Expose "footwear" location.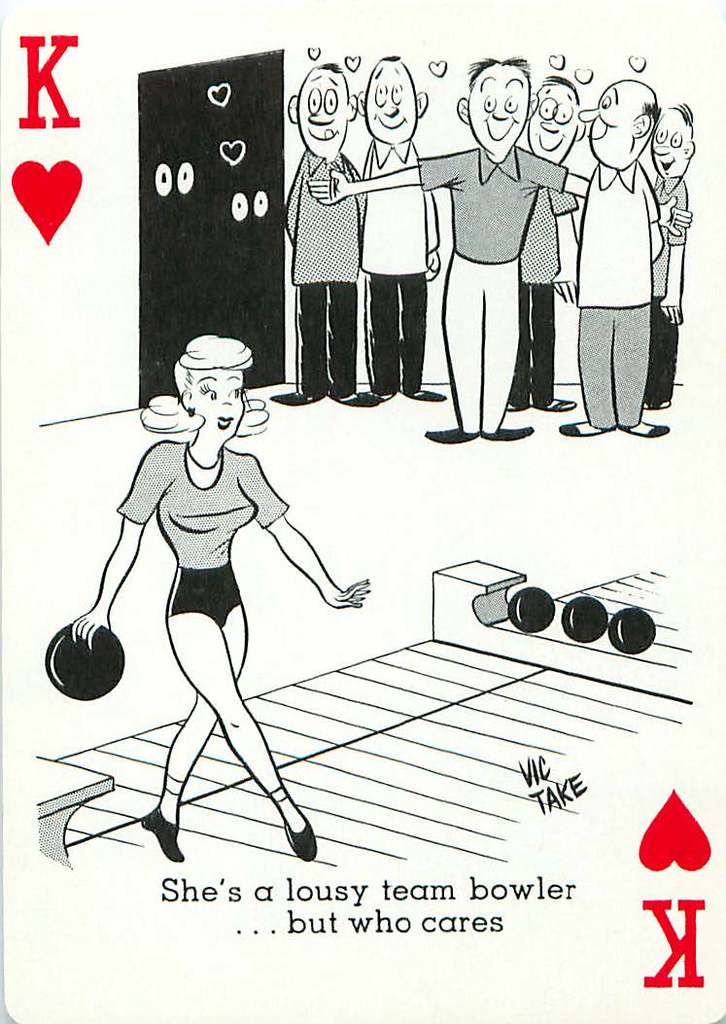
Exposed at detection(334, 389, 363, 406).
